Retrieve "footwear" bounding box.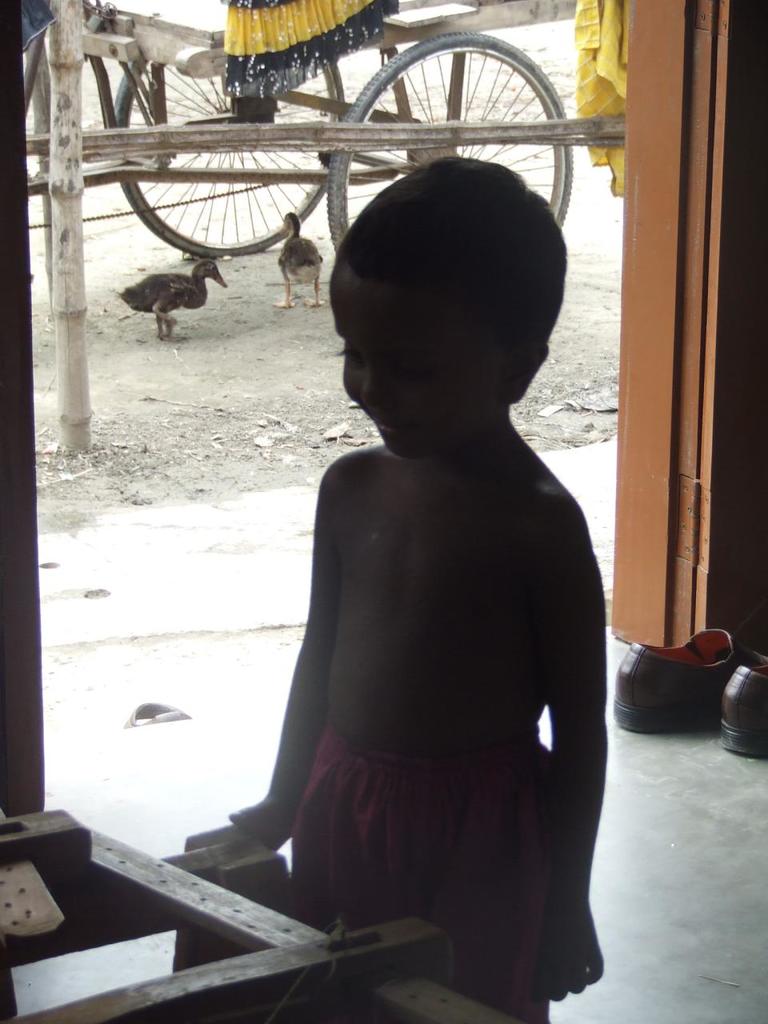
Bounding box: l=631, t=621, r=757, b=738.
